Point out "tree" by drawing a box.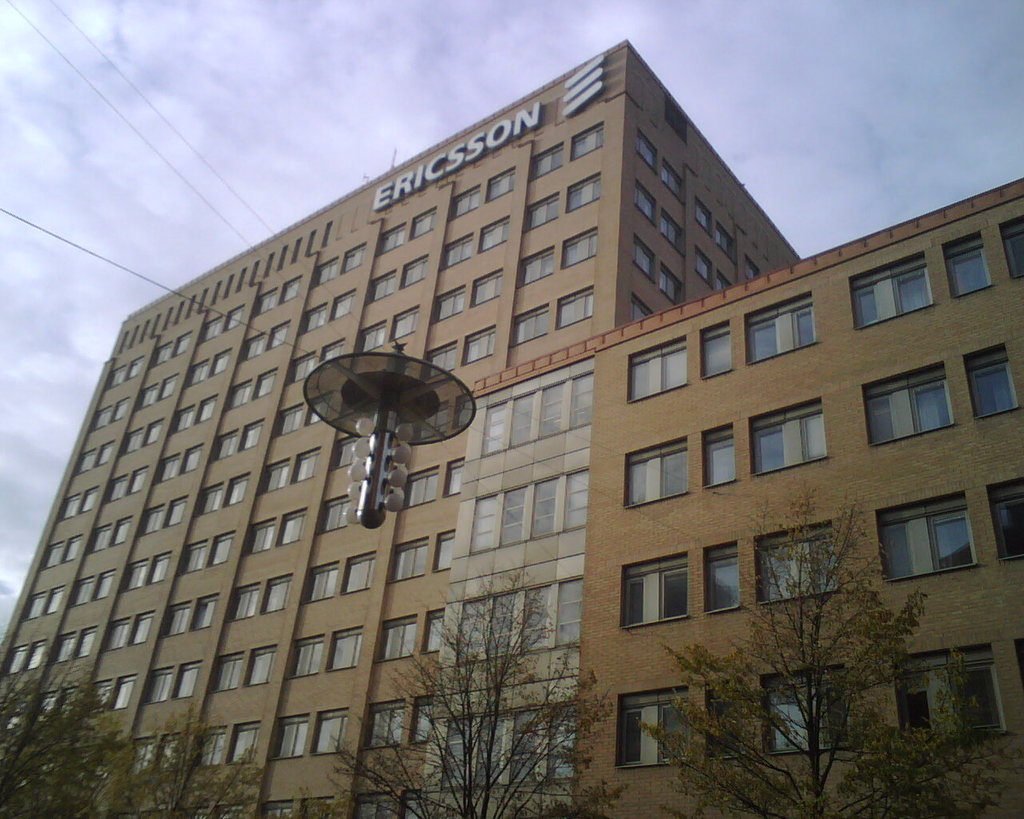
Rect(635, 470, 1023, 818).
